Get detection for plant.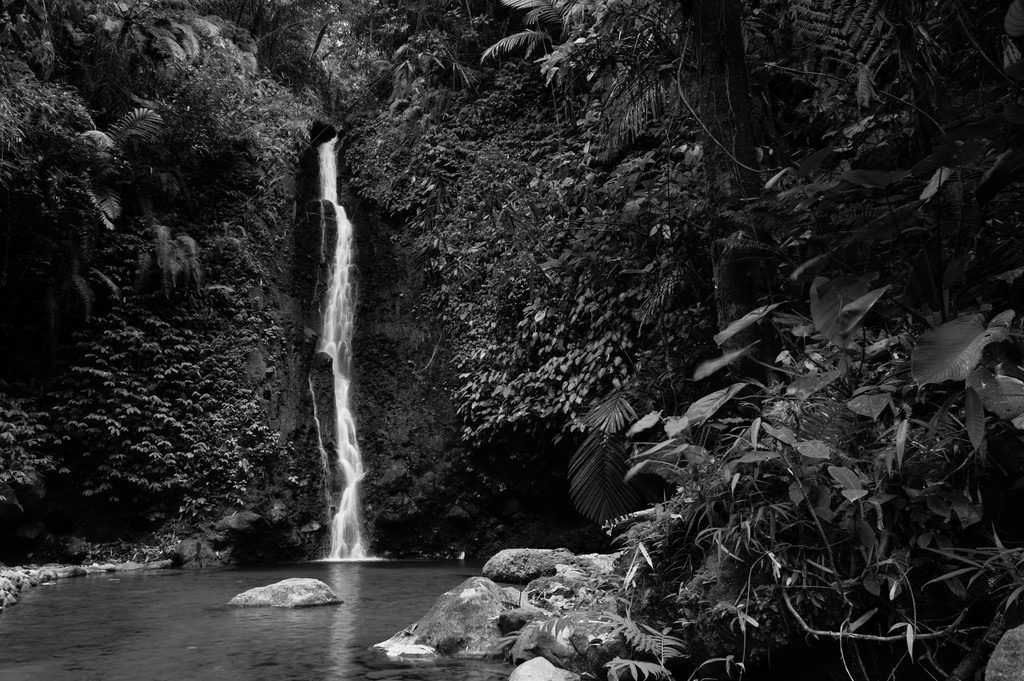
Detection: box=[712, 88, 1023, 272].
